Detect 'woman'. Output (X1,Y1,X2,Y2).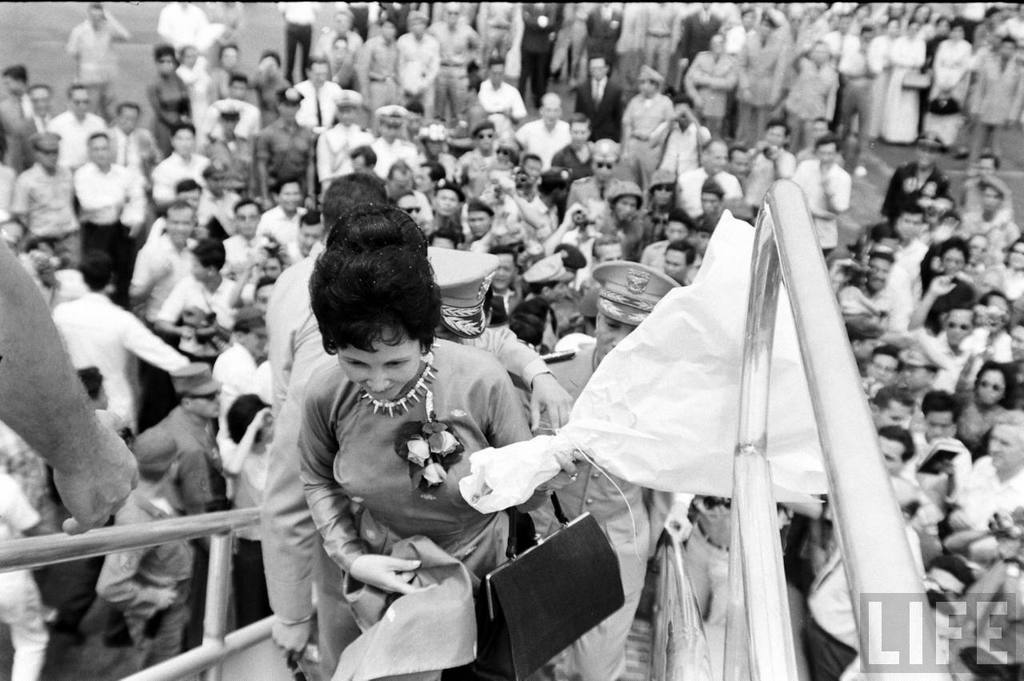
(852,3,878,34).
